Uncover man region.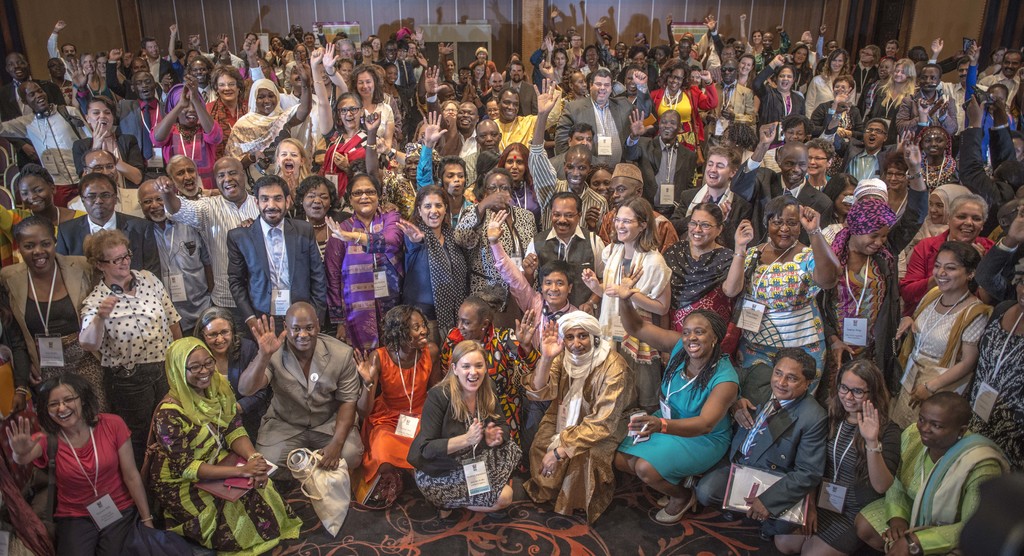
Uncovered: locate(54, 172, 163, 284).
